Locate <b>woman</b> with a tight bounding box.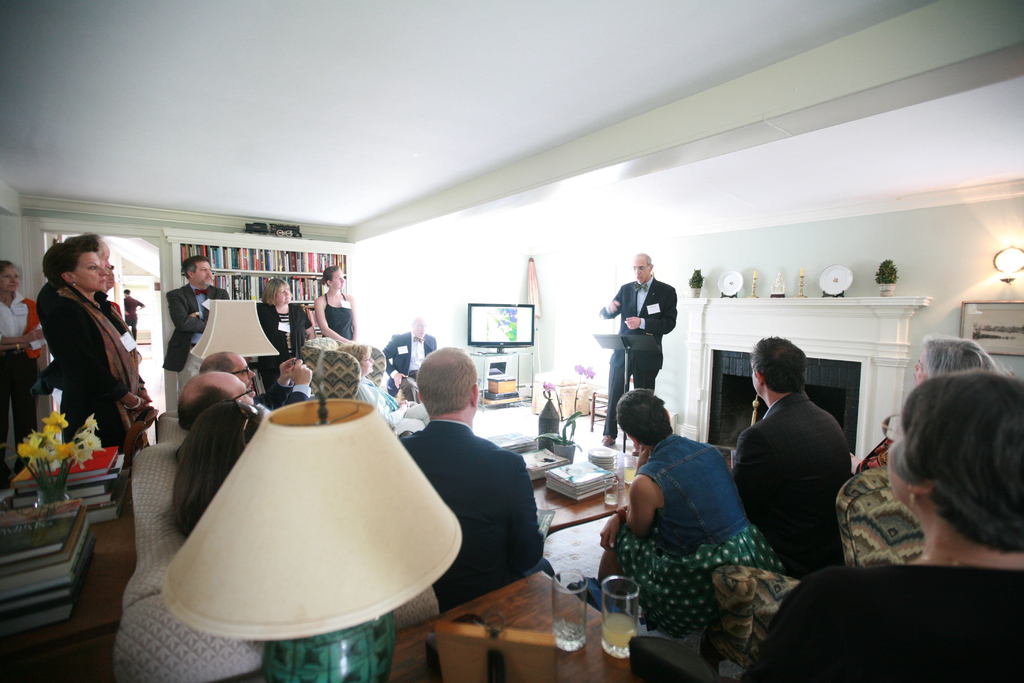
region(316, 263, 374, 349).
